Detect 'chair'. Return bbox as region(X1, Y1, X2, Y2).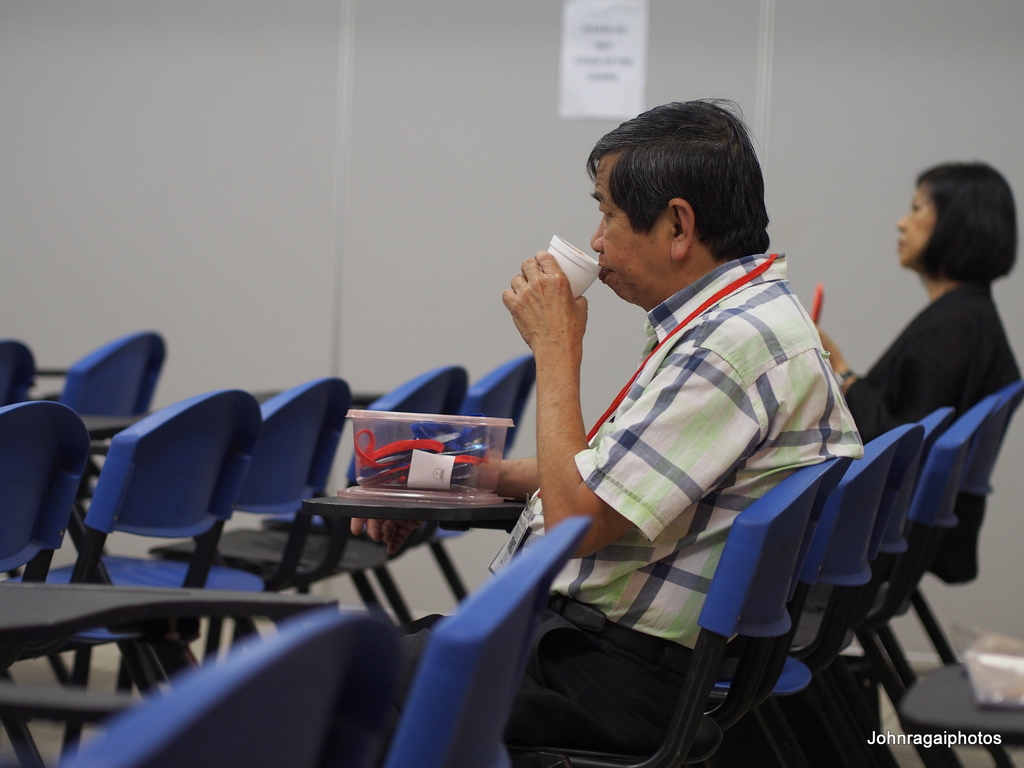
region(158, 376, 345, 593).
